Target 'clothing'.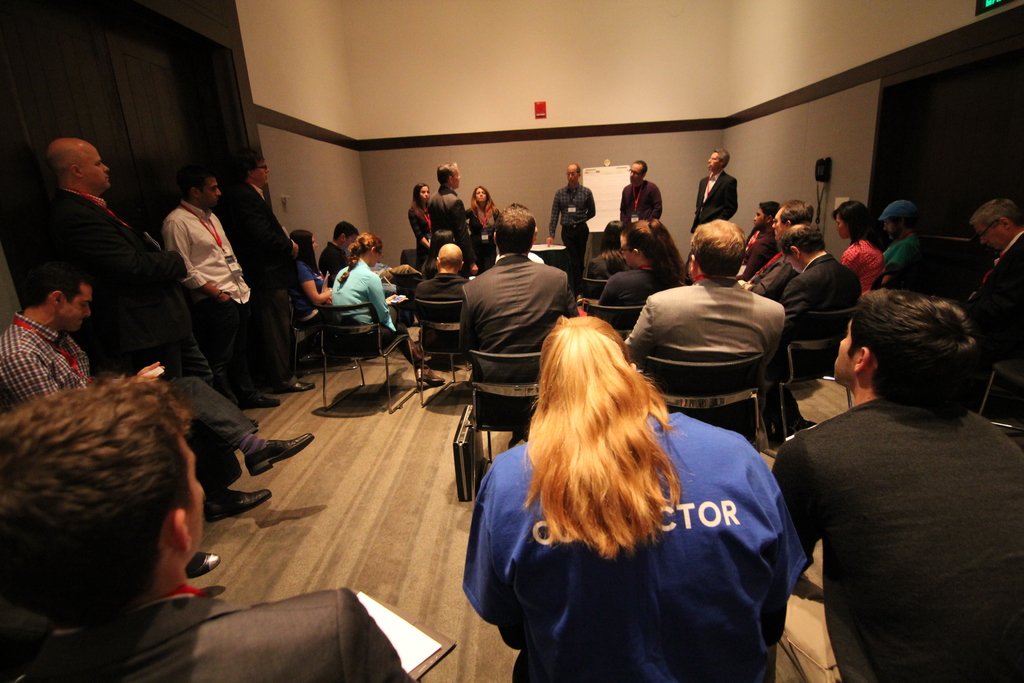
Target region: 13:586:412:682.
